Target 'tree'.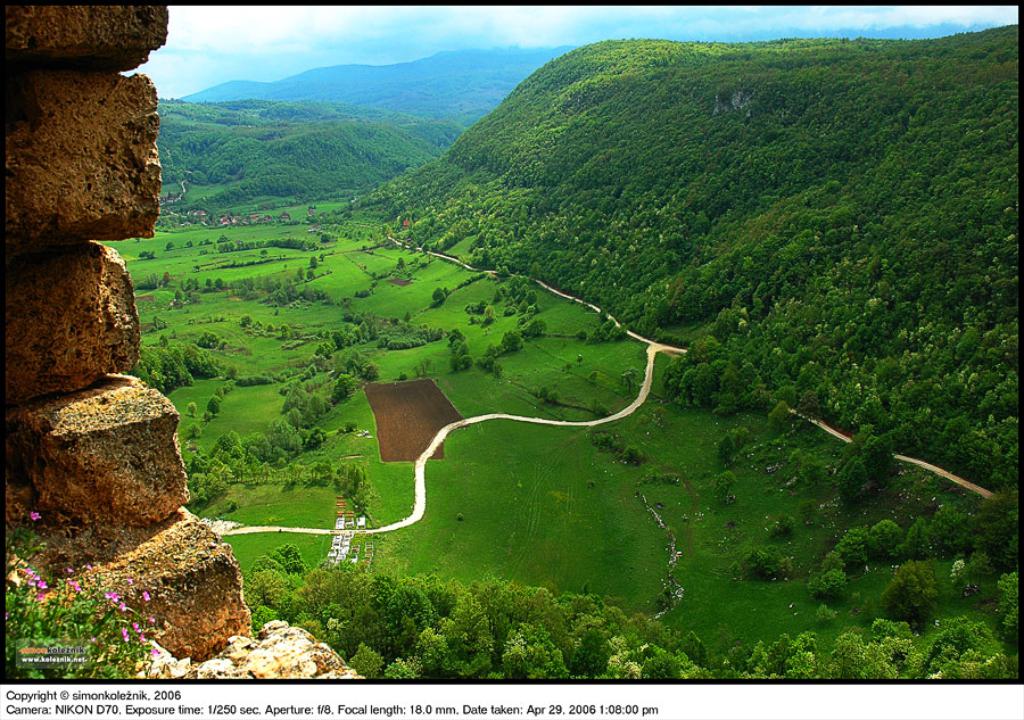
Target region: <box>996,572,1018,628</box>.
